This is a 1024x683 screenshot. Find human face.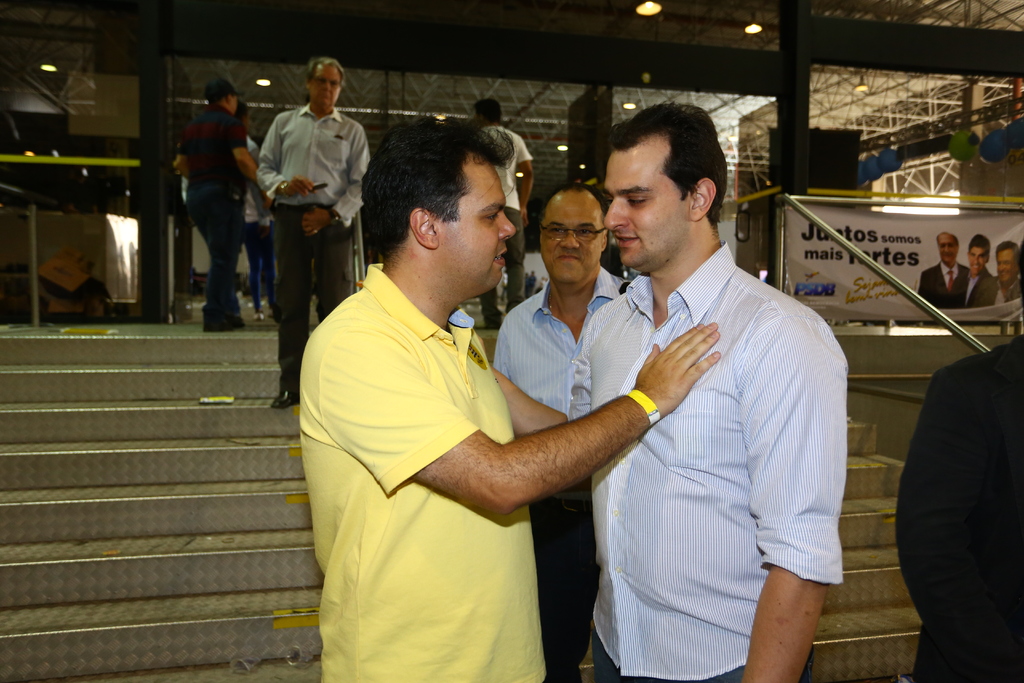
Bounding box: crop(312, 63, 341, 107).
